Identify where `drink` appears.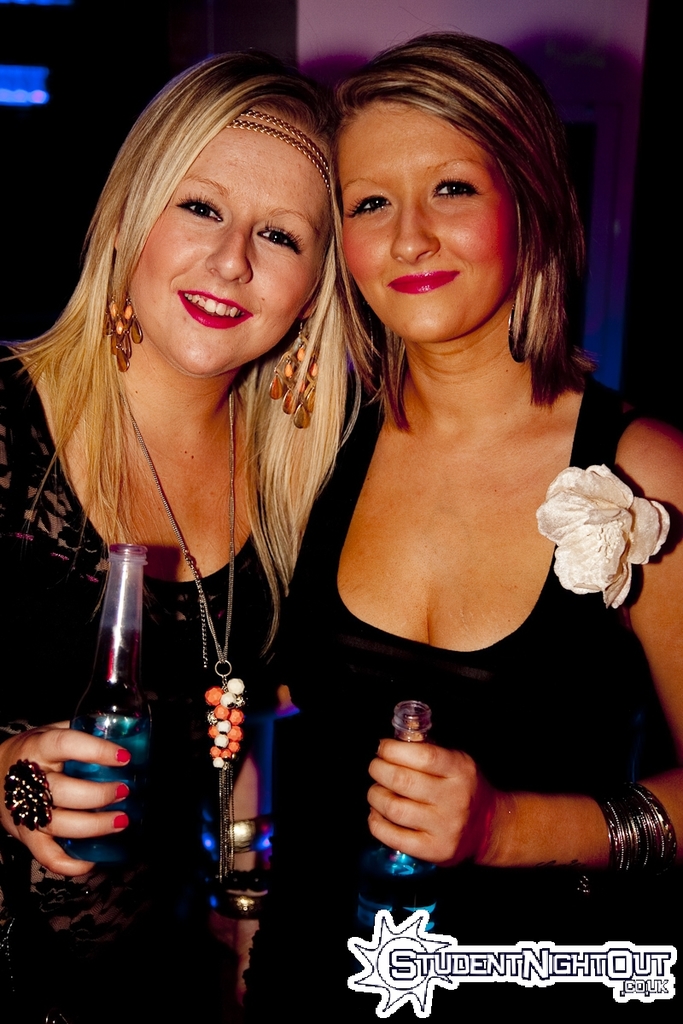
Appears at 68, 529, 162, 870.
